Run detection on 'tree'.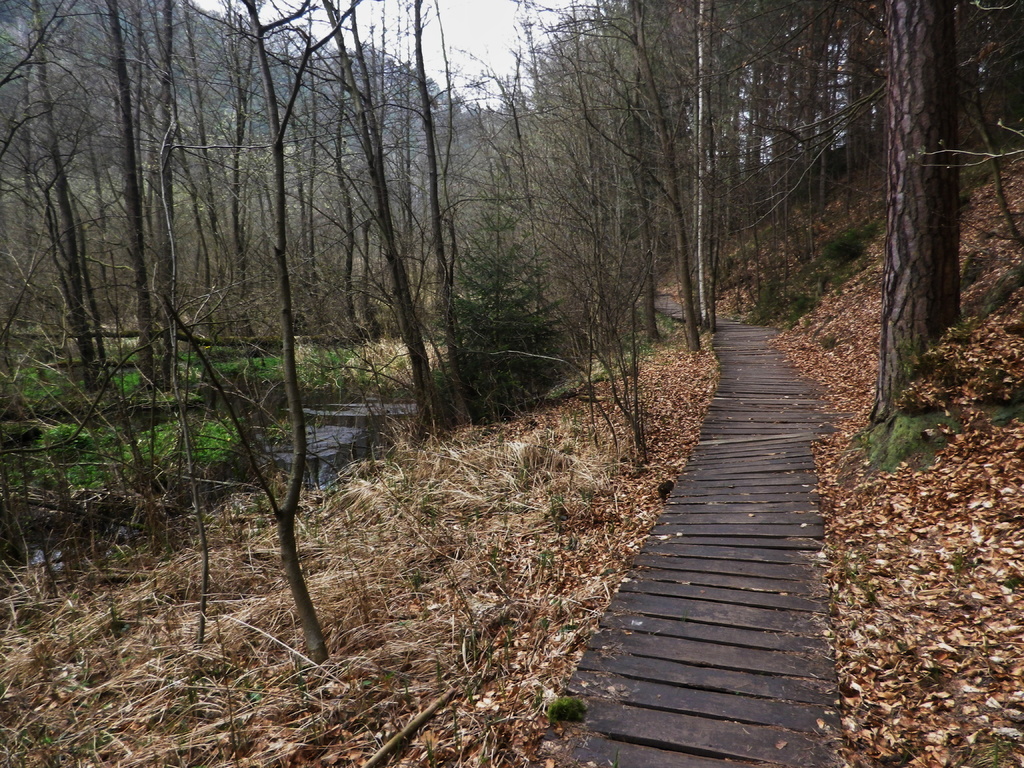
Result: bbox=[868, 3, 964, 422].
